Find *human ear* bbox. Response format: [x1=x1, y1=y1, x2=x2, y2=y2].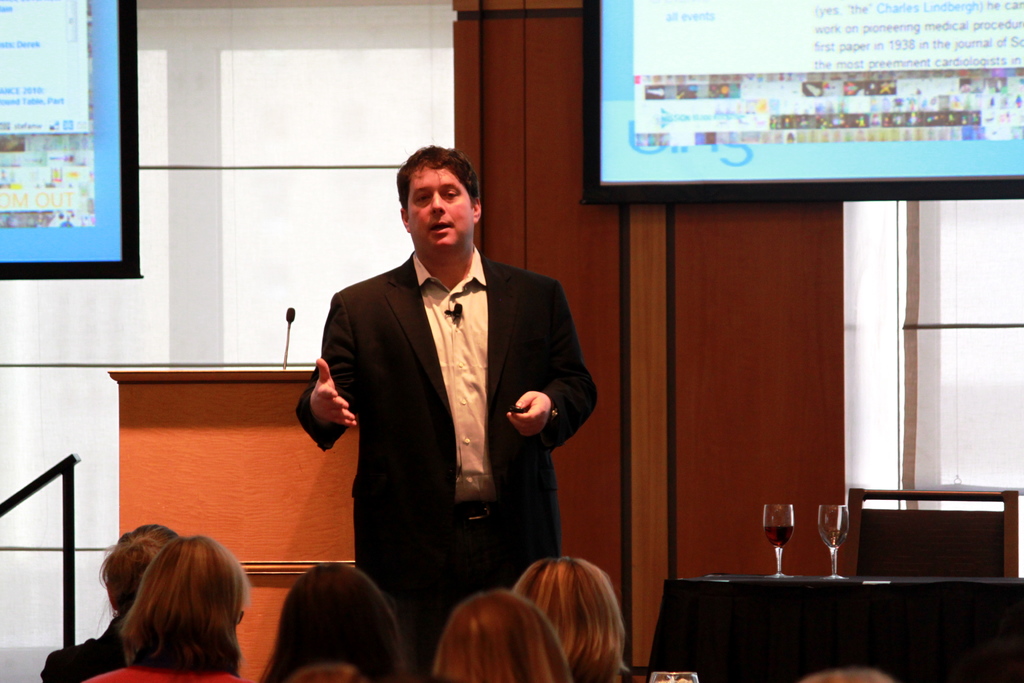
[x1=471, y1=195, x2=479, y2=222].
